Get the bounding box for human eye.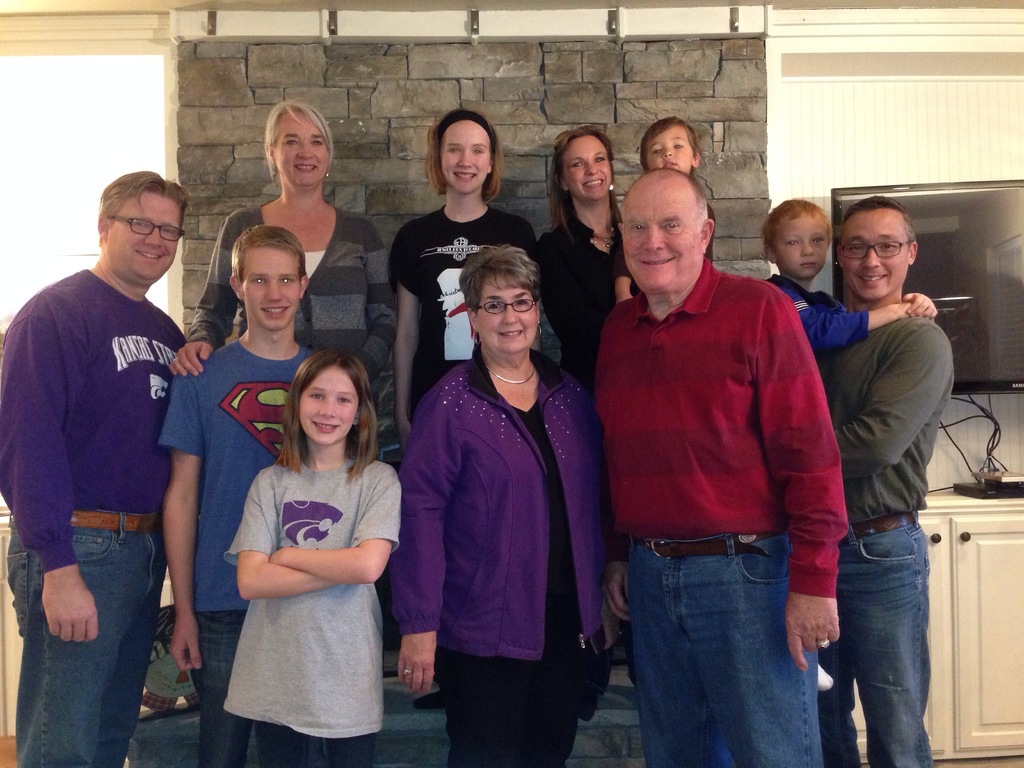
left=134, top=221, right=150, bottom=233.
